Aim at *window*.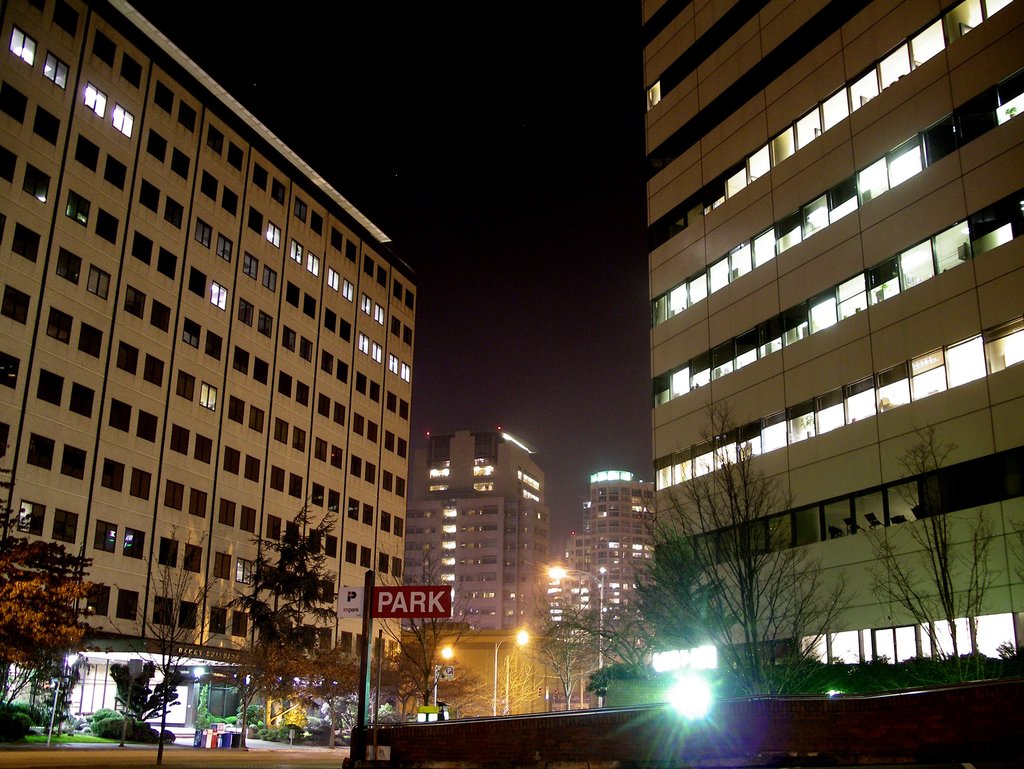
Aimed at 90:33:116:66.
